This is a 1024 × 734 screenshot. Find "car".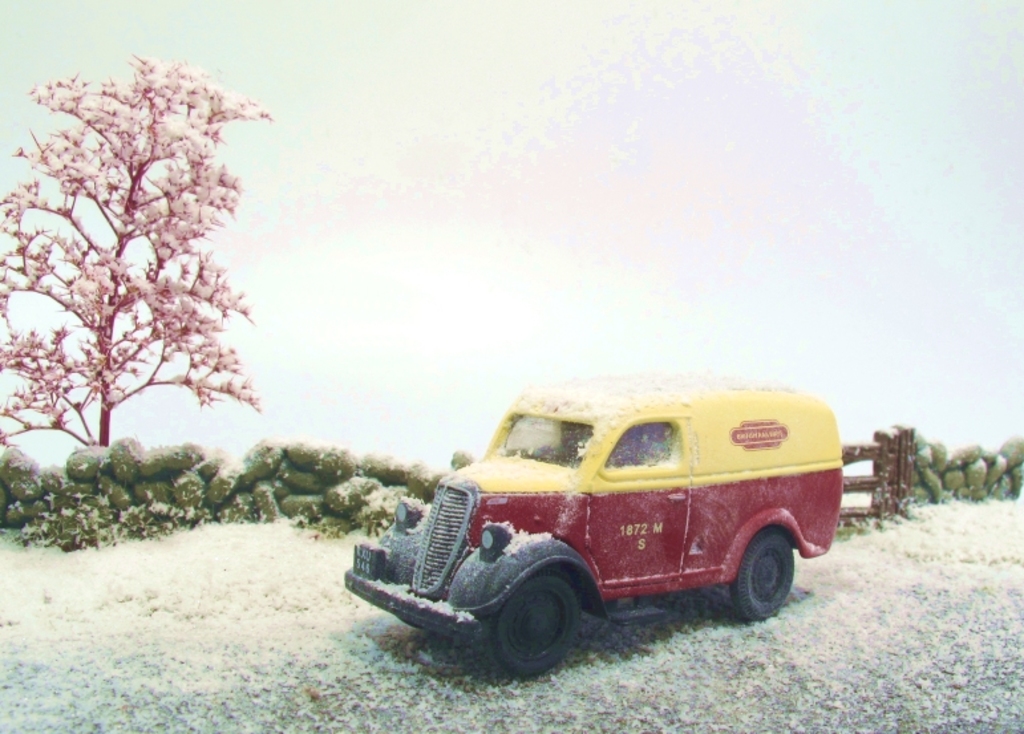
Bounding box: box=[348, 376, 849, 670].
